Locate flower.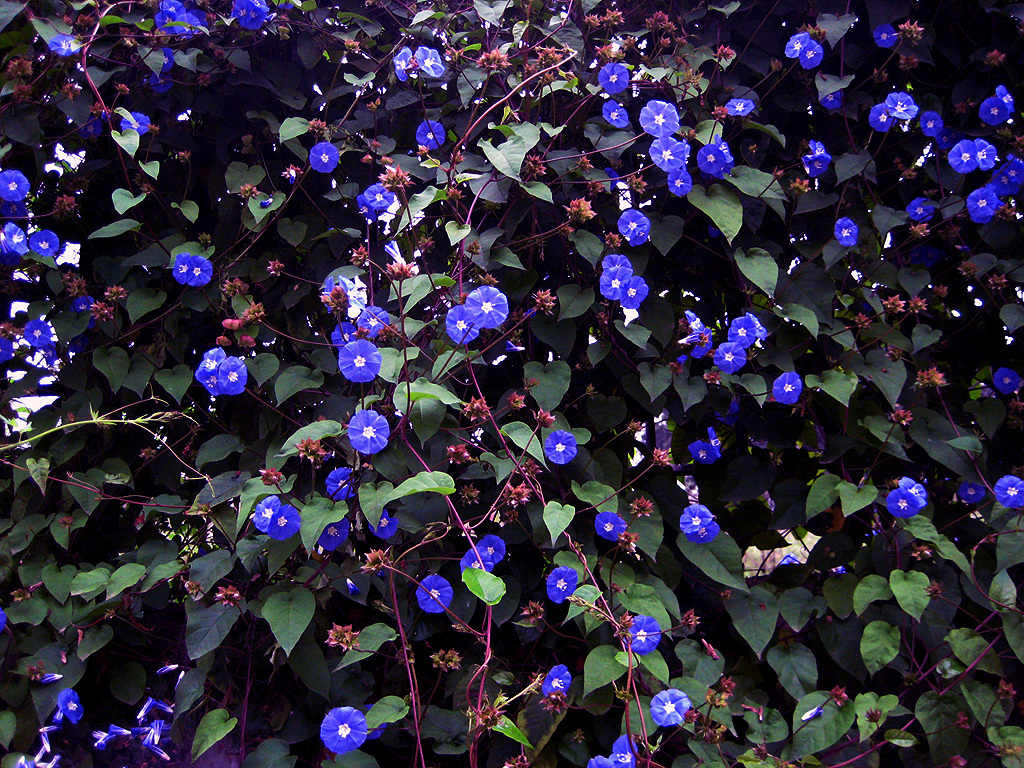
Bounding box: <box>215,582,241,603</box>.
